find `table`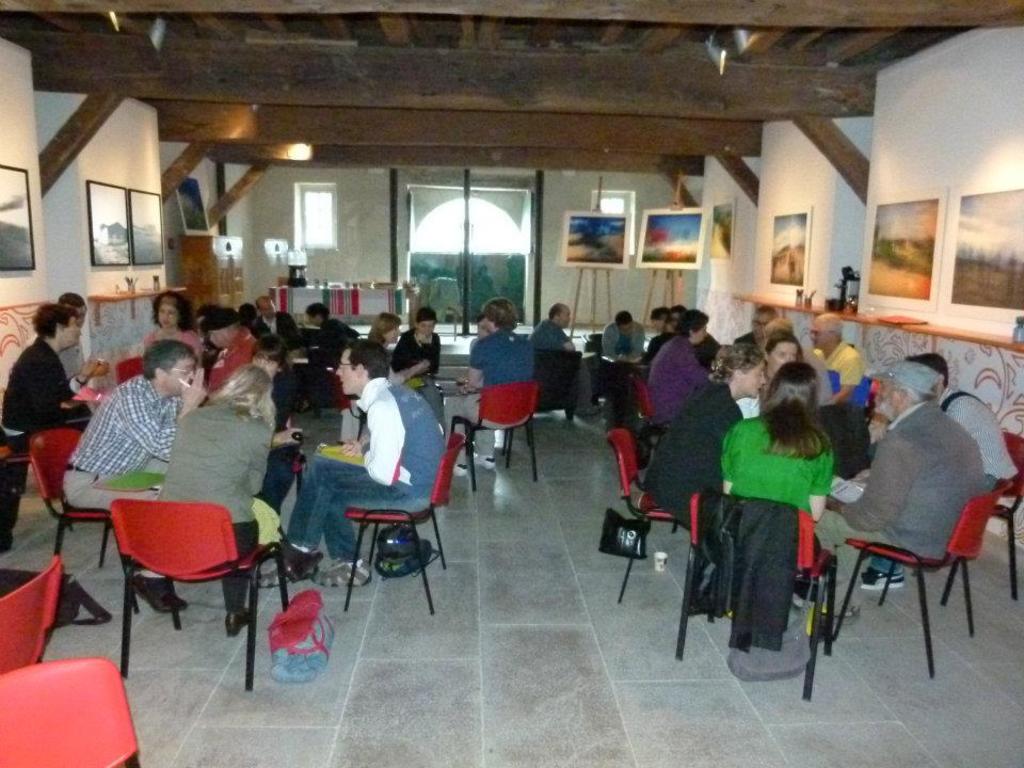
x1=278 y1=284 x2=416 y2=331
